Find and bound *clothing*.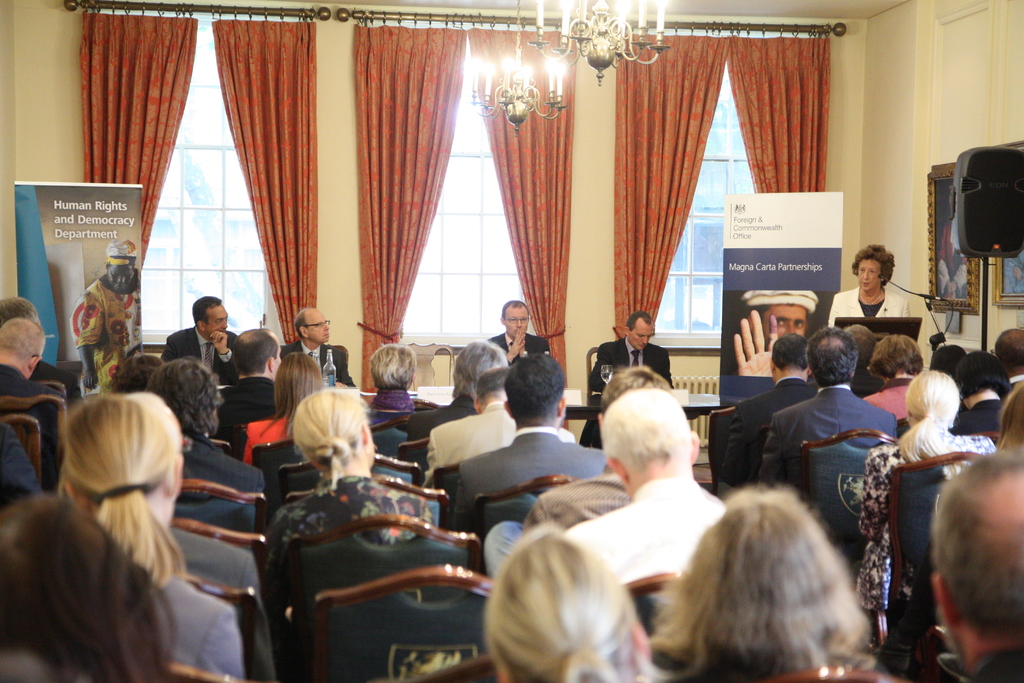
Bound: <bbox>581, 336, 674, 393</bbox>.
